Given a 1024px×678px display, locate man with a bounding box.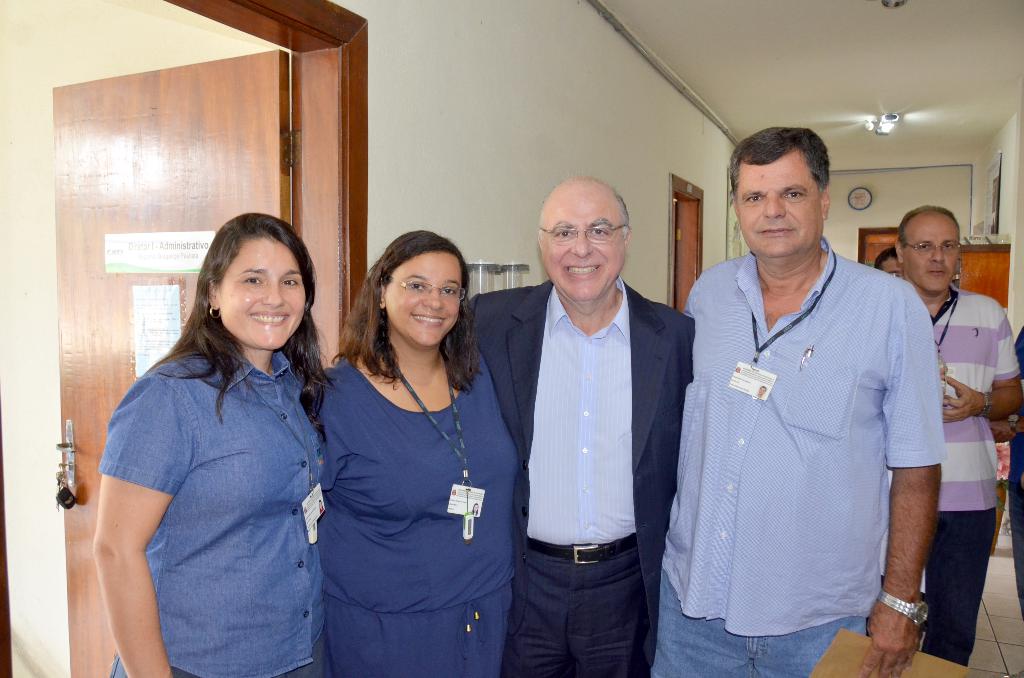
Located: box=[904, 202, 1023, 677].
